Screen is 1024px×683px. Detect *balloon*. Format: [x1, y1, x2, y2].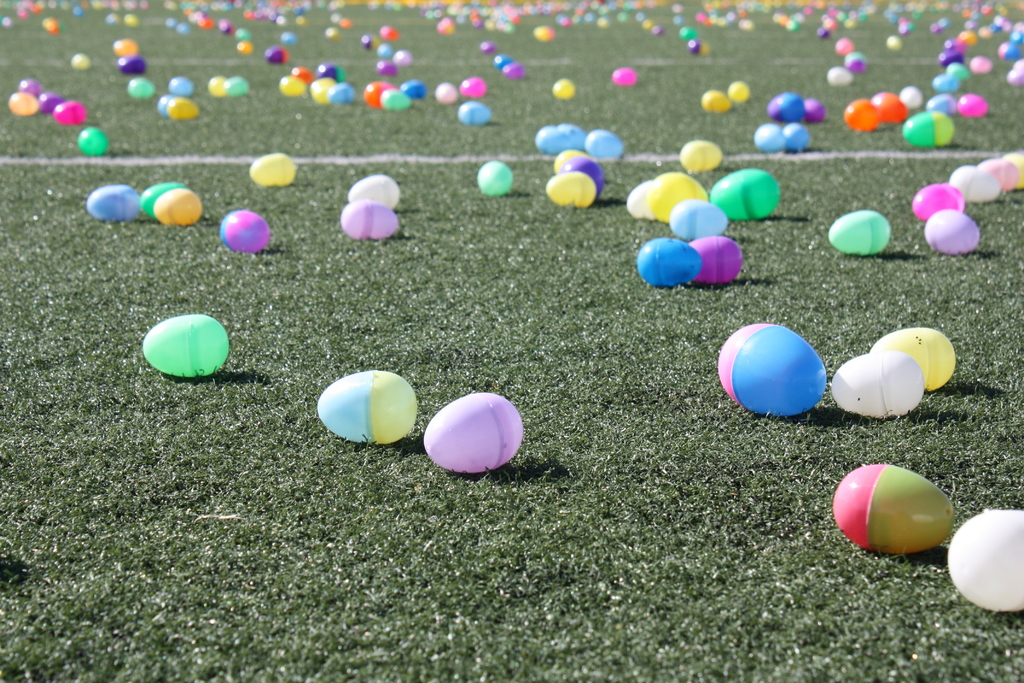
[19, 77, 43, 99].
